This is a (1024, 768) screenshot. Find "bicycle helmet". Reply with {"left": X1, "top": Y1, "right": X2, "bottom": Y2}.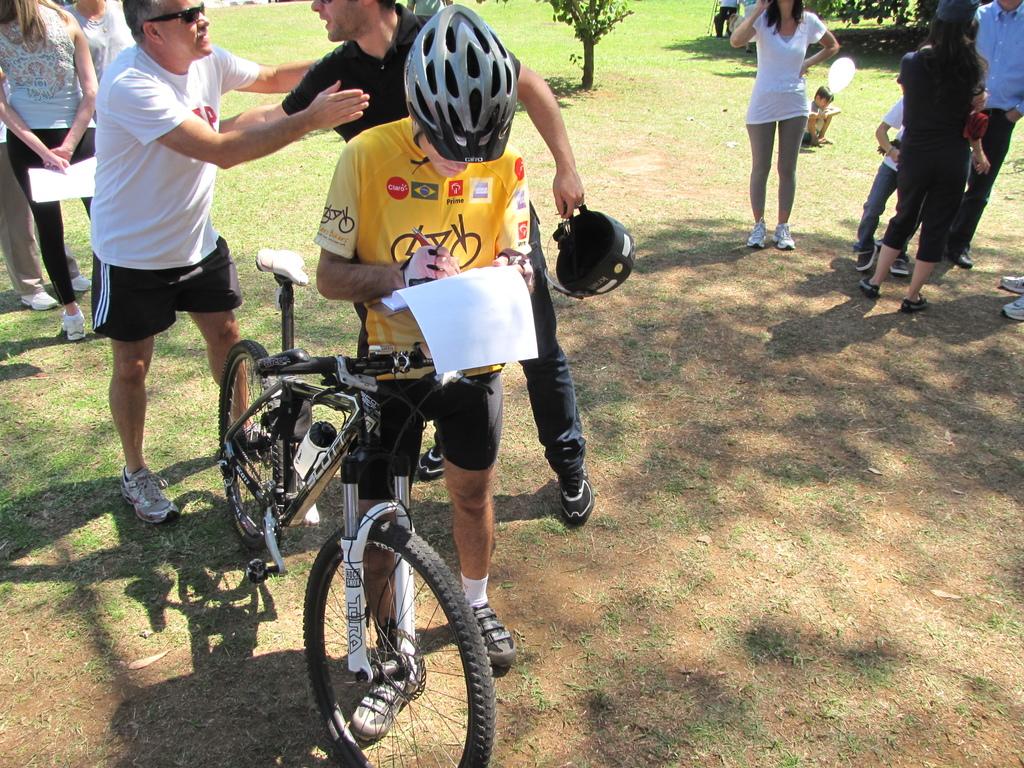
{"left": 400, "top": 11, "right": 514, "bottom": 150}.
